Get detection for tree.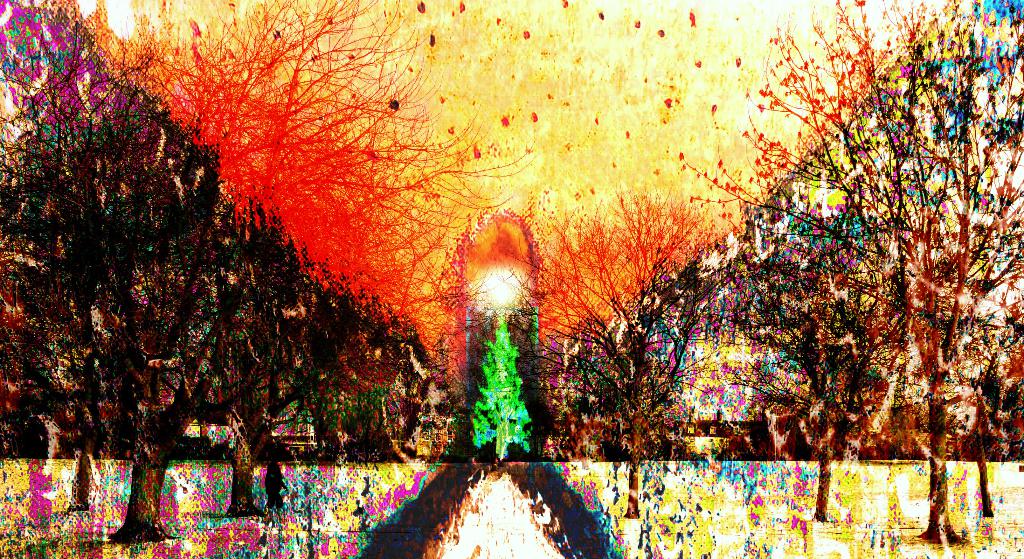
Detection: (259, 291, 421, 460).
